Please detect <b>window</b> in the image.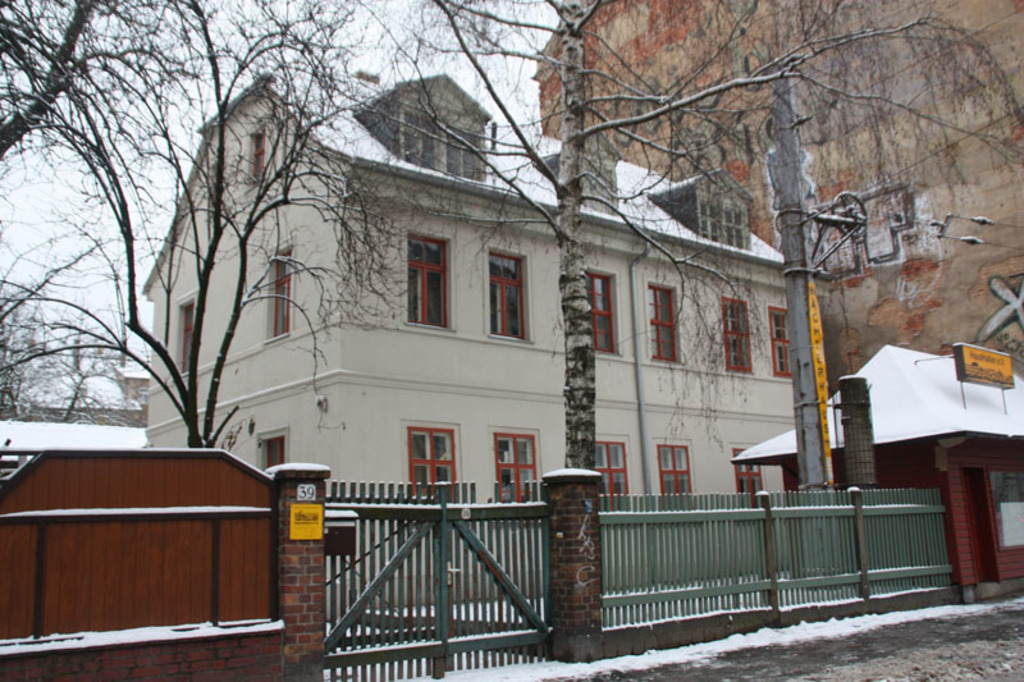
l=489, t=250, r=525, b=340.
